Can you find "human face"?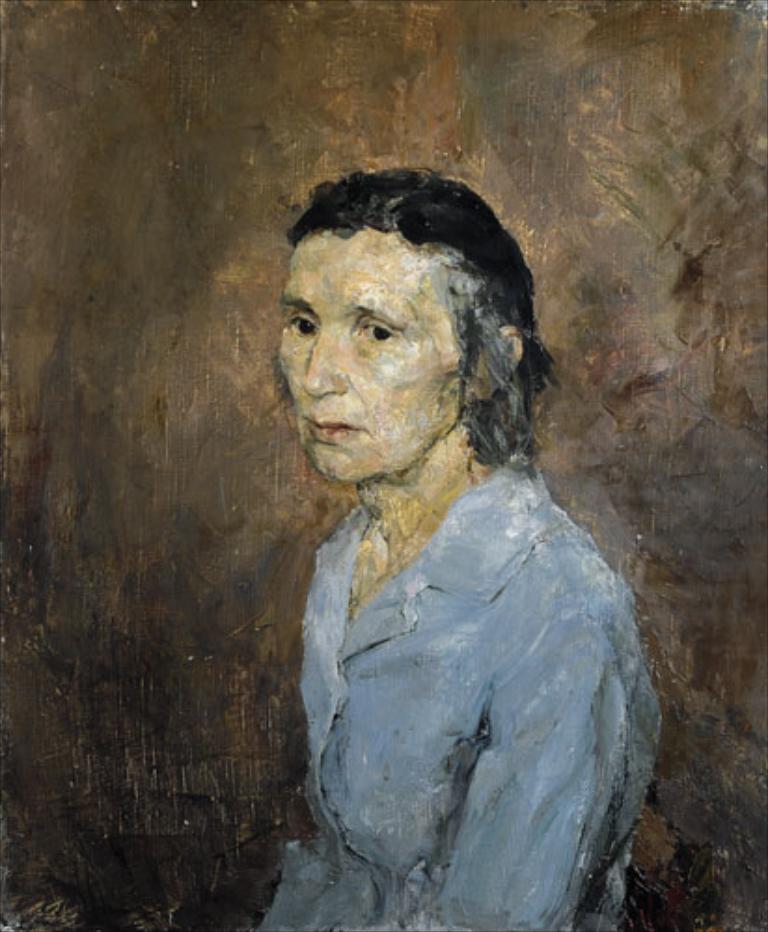
Yes, bounding box: [x1=268, y1=224, x2=477, y2=487].
